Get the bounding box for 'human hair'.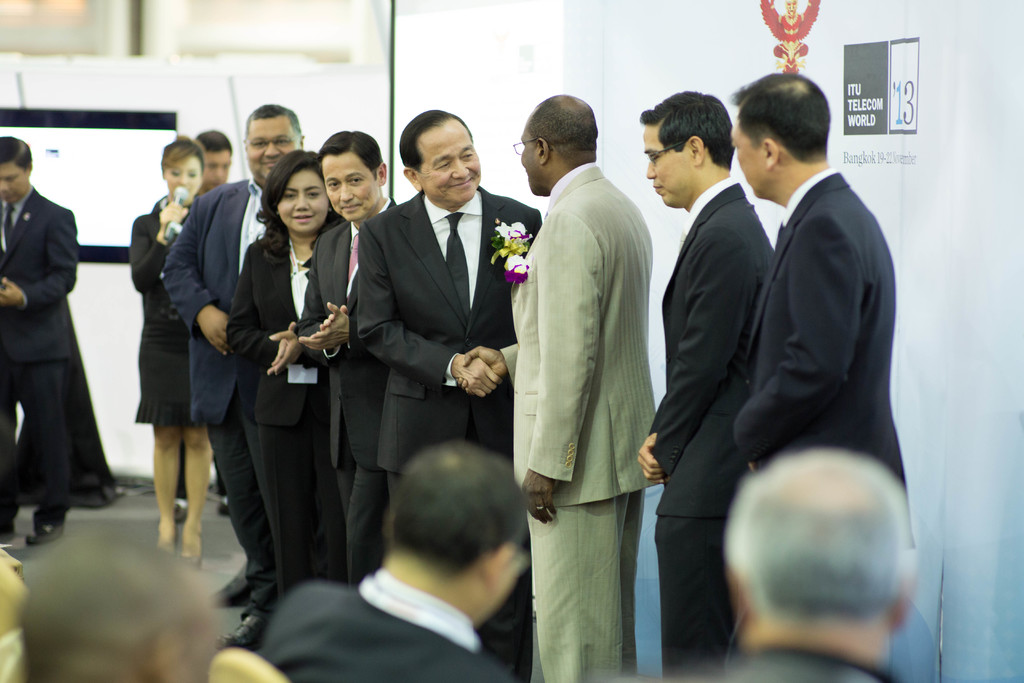
<bbox>244, 101, 300, 135</bbox>.
